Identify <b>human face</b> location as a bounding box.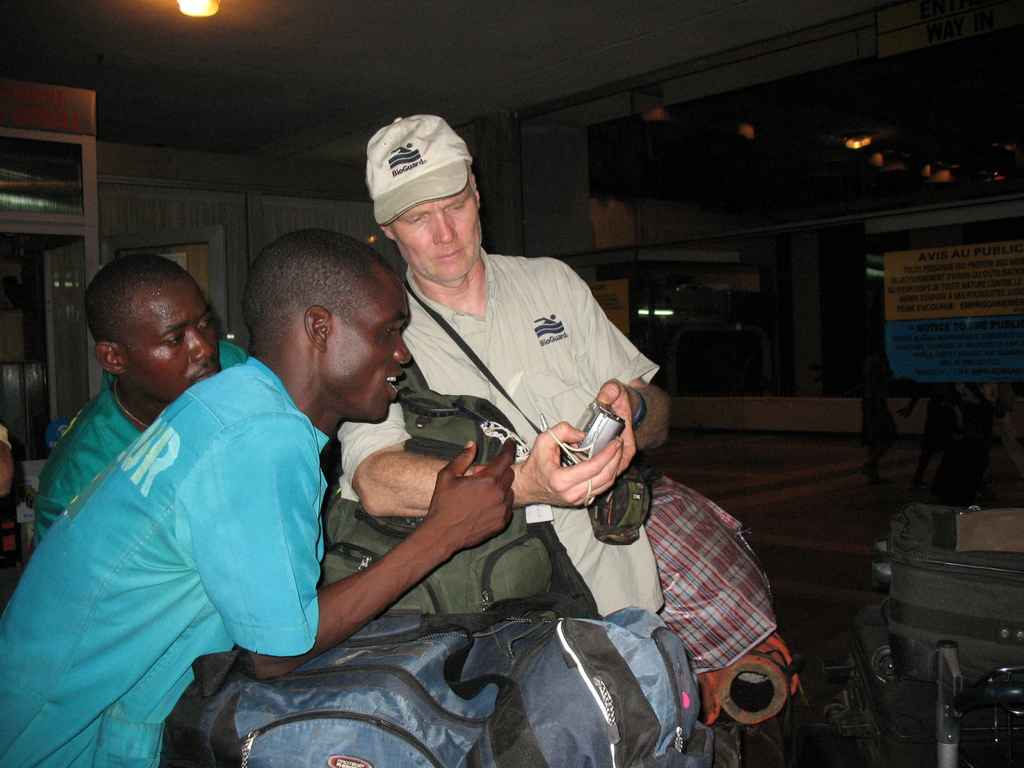
123 289 221 404.
